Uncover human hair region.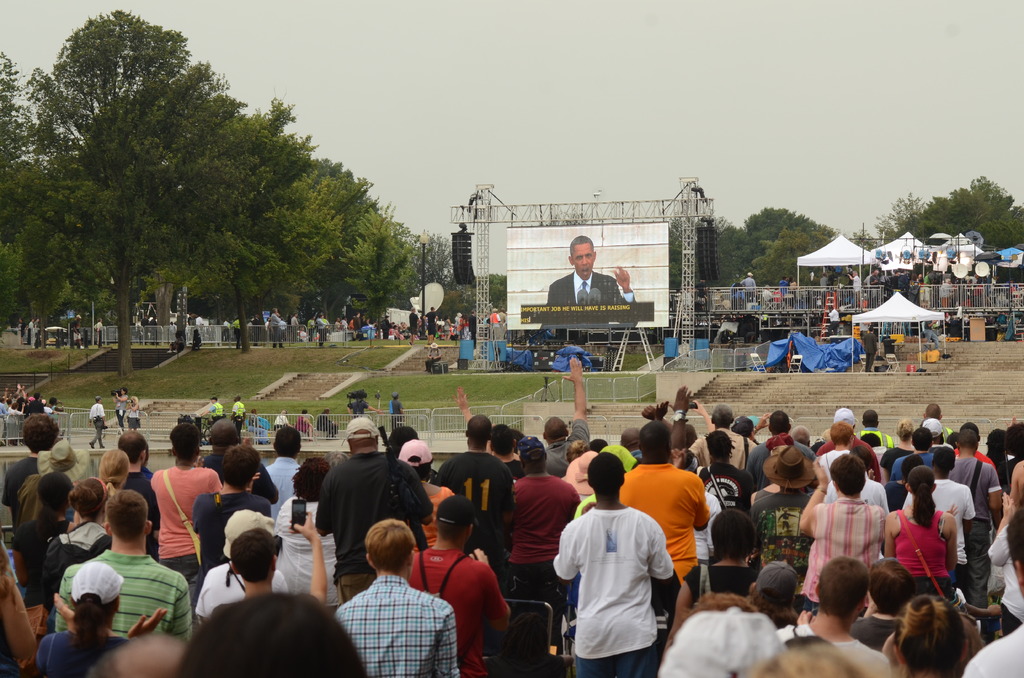
Uncovered: left=116, top=429, right=148, bottom=464.
